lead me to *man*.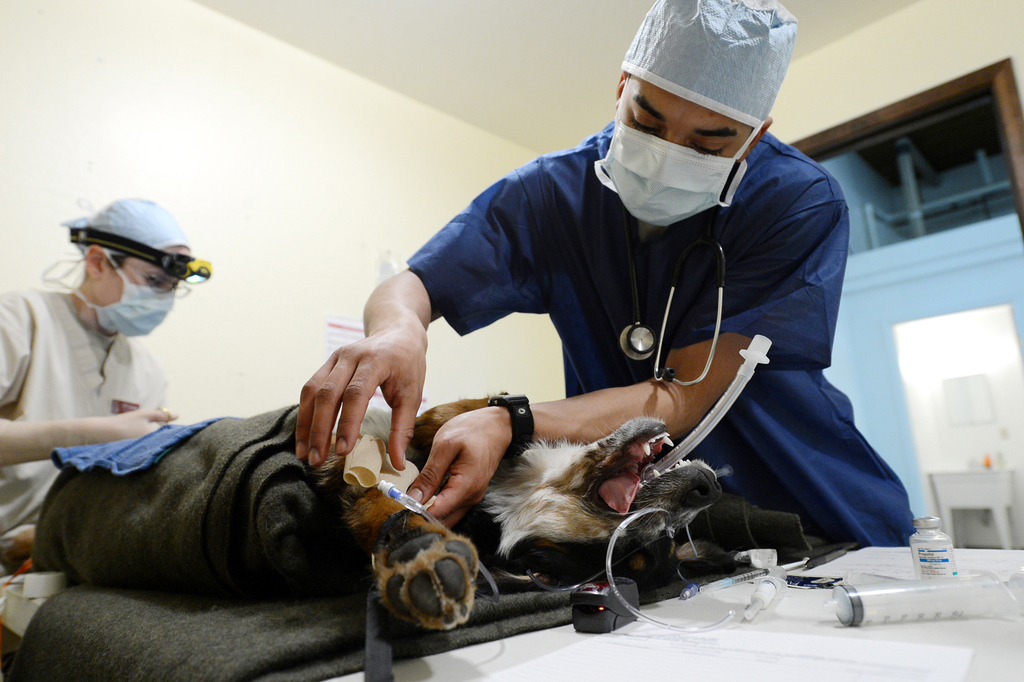
Lead to bbox=(288, 0, 915, 553).
